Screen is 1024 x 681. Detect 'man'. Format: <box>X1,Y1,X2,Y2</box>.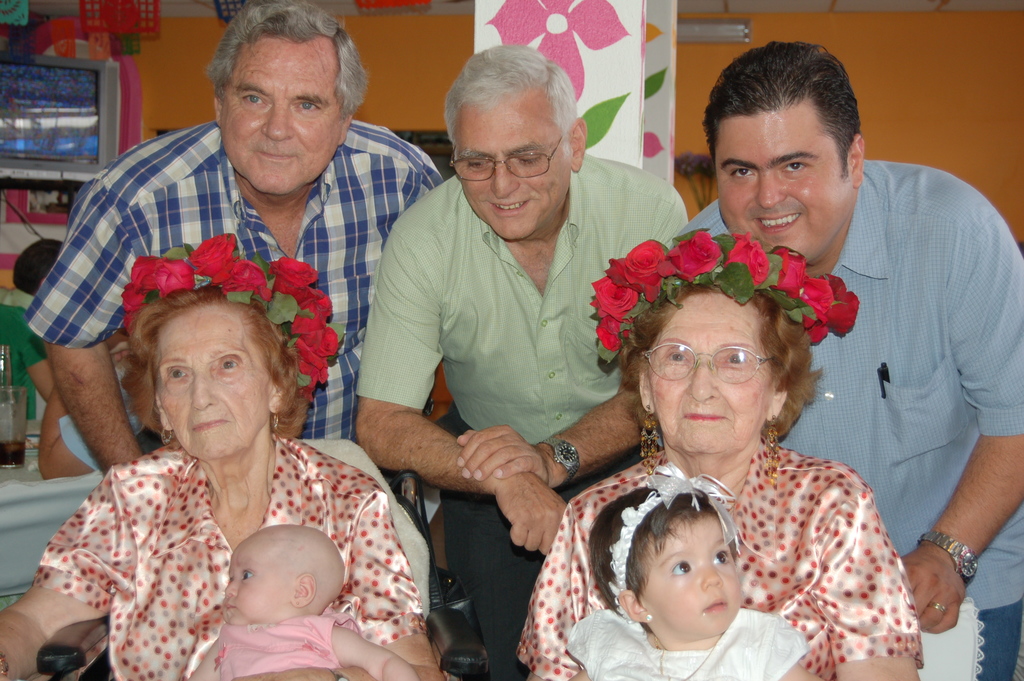
<box>26,0,442,474</box>.
